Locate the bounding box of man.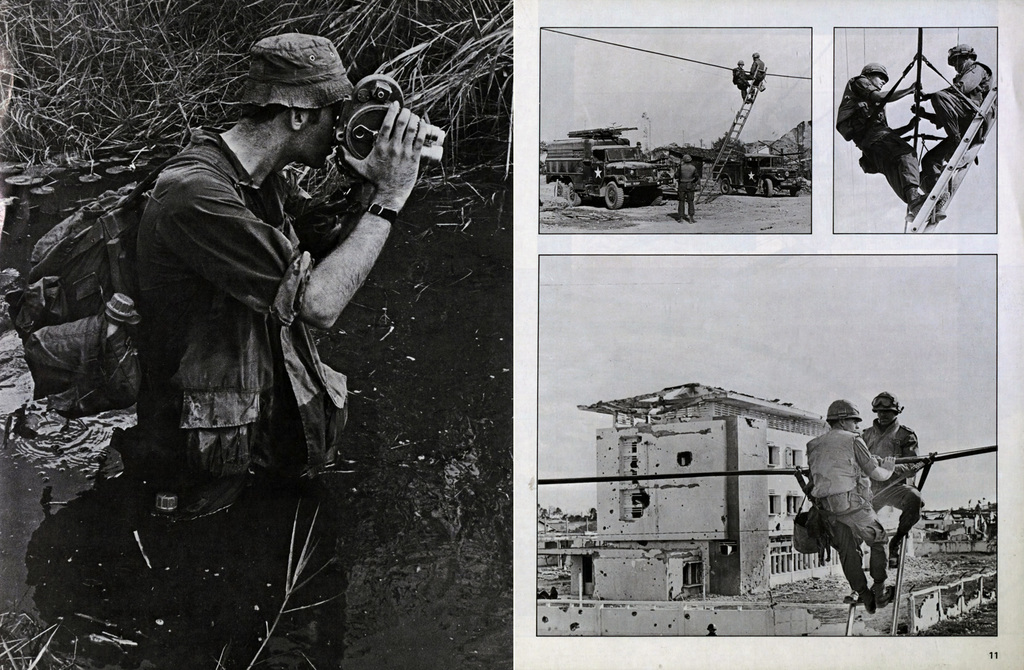
Bounding box: detection(842, 389, 925, 607).
